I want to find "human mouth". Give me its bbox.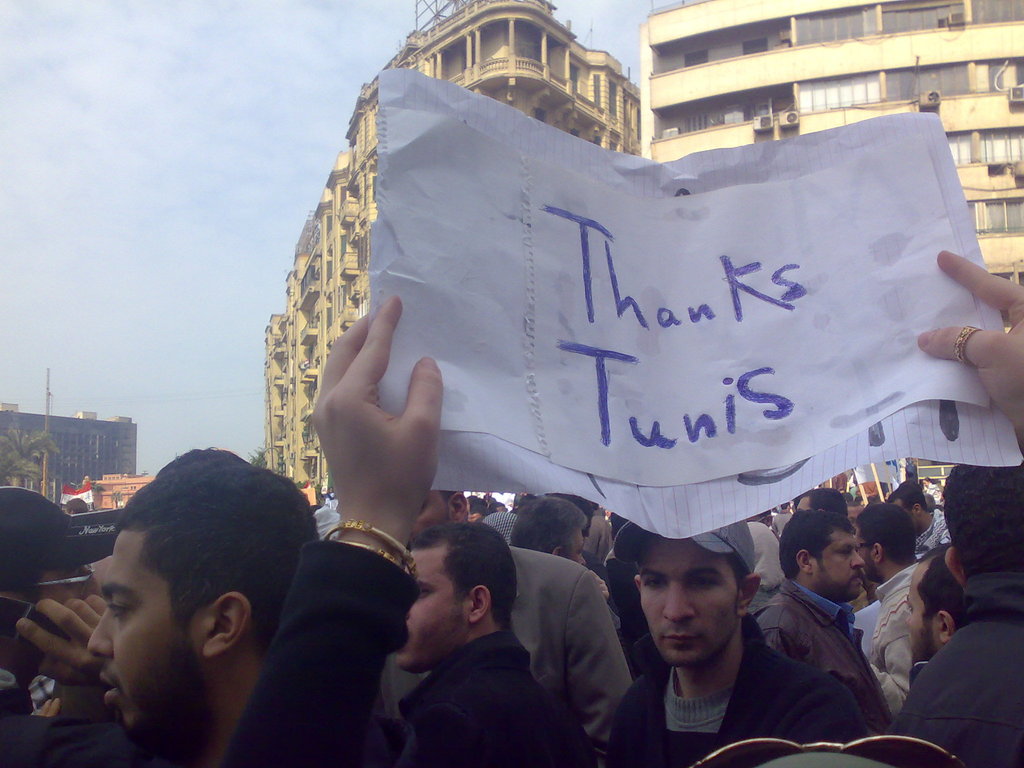
659, 629, 697, 643.
